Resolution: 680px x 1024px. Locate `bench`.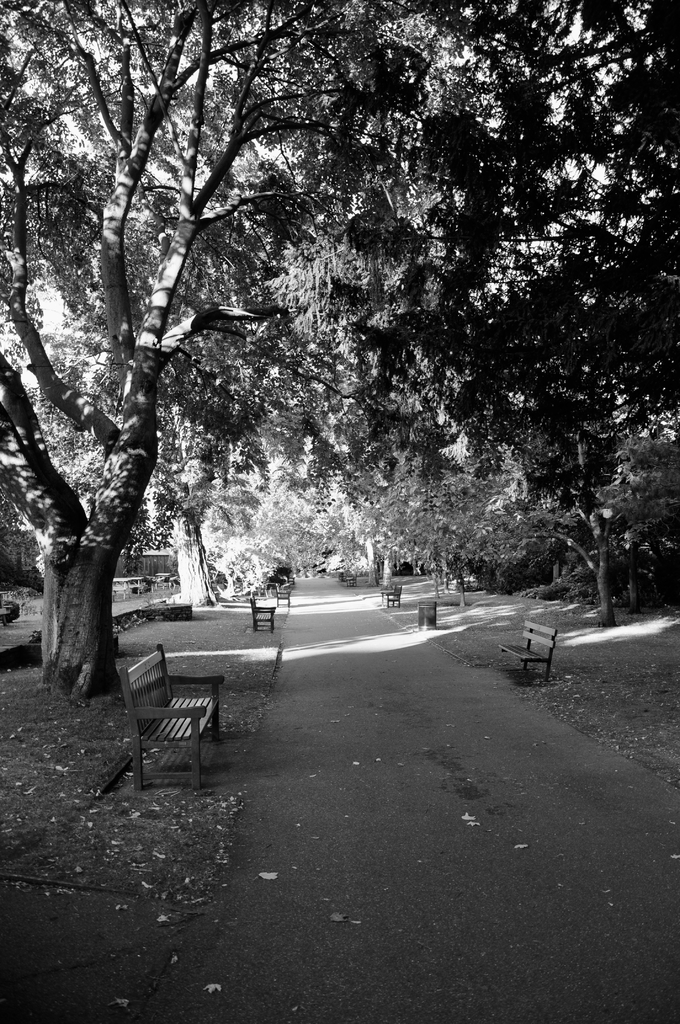
bbox(495, 621, 558, 684).
